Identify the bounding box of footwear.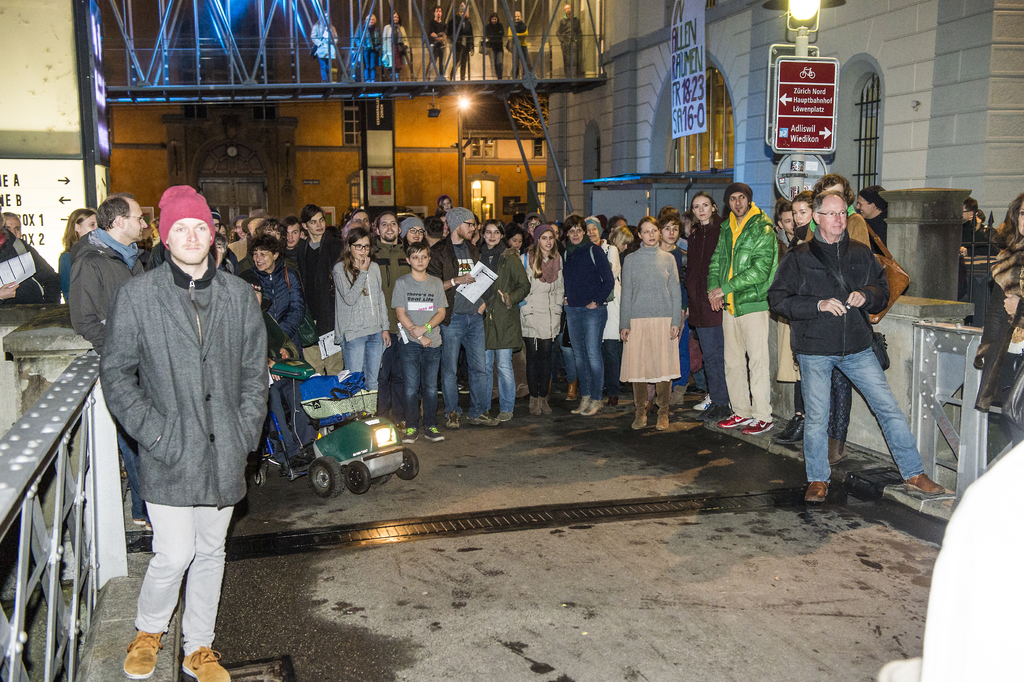
401 425 420 443.
